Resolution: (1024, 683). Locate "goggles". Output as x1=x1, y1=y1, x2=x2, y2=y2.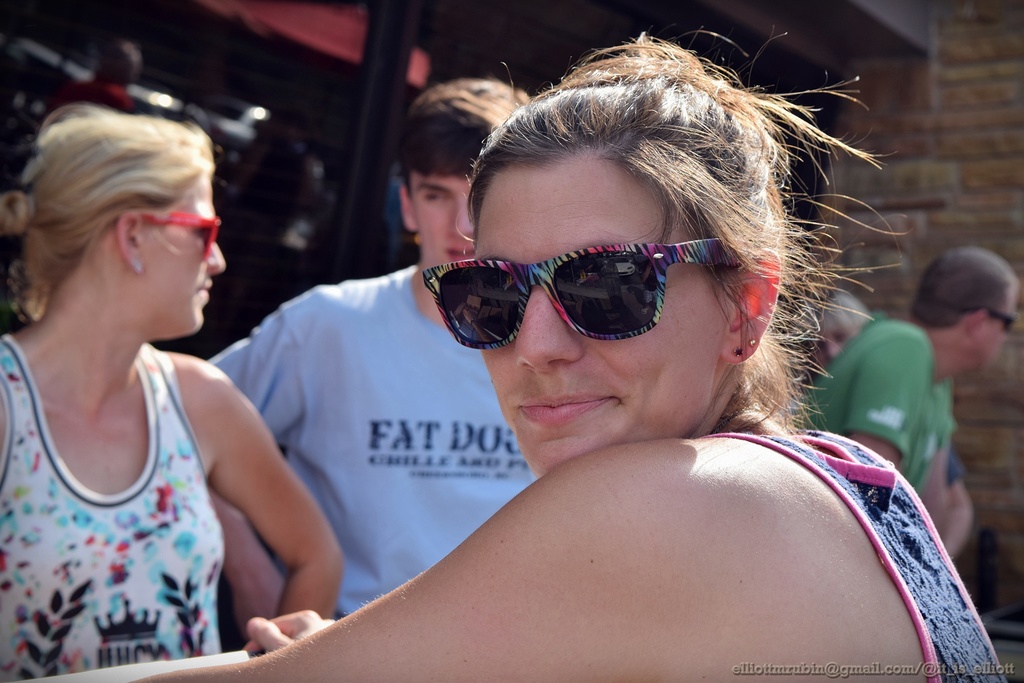
x1=427, y1=233, x2=738, y2=354.
